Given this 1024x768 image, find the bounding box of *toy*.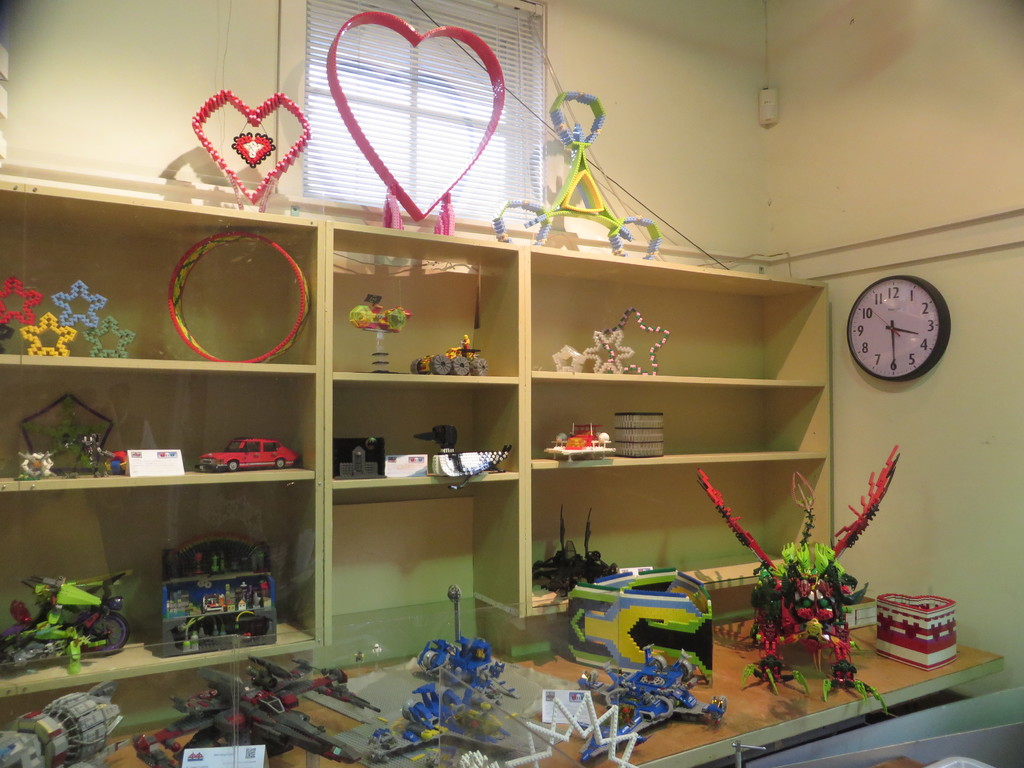
BBox(578, 643, 727, 764).
